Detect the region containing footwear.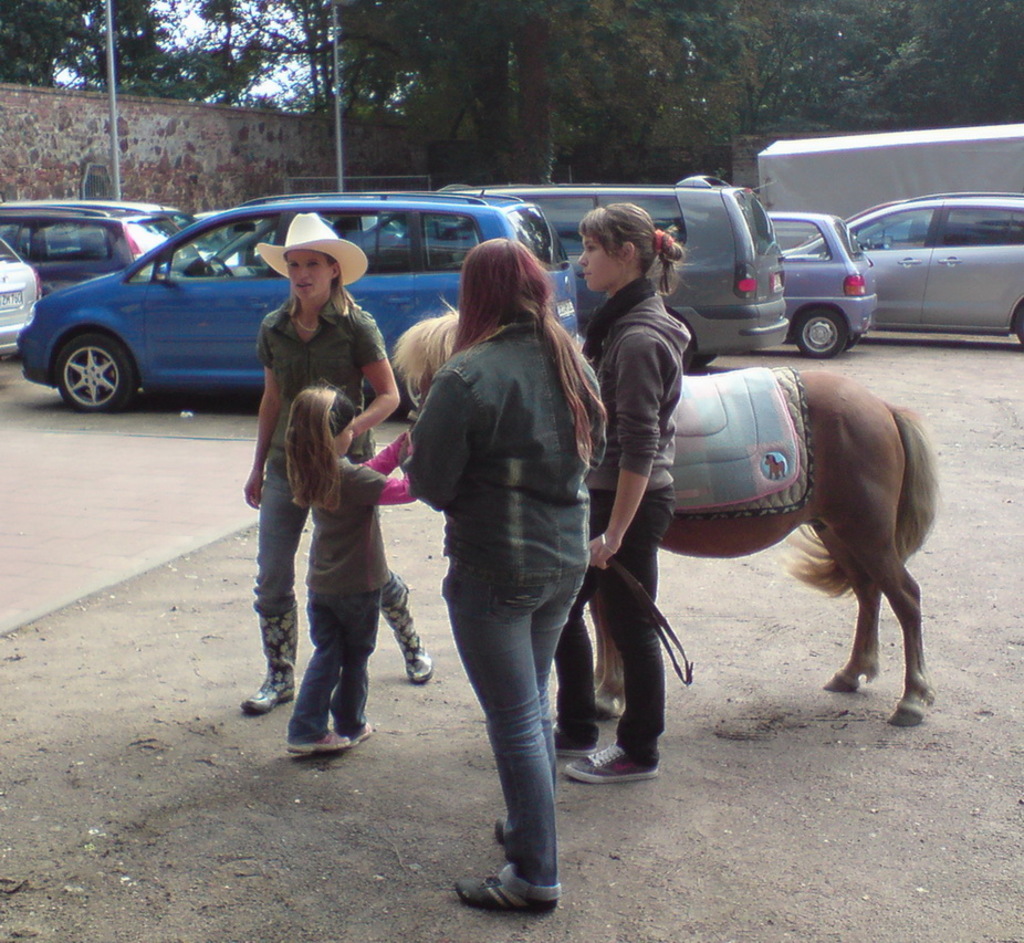
l=453, t=880, r=562, b=911.
